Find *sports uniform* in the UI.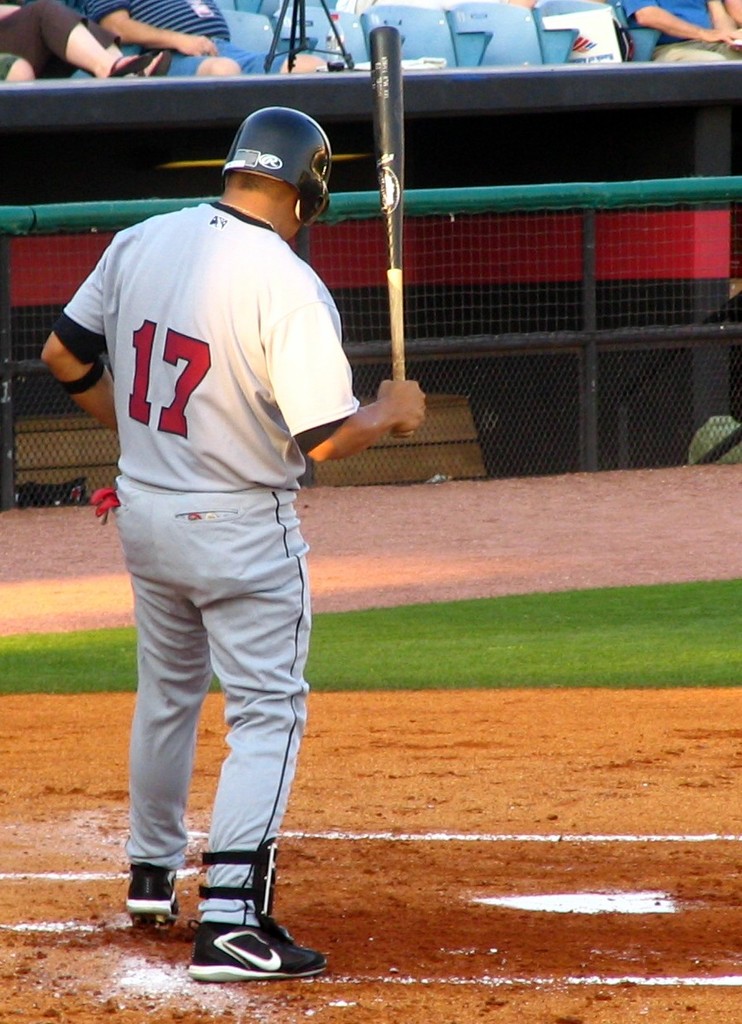
UI element at bbox(61, 67, 349, 949).
